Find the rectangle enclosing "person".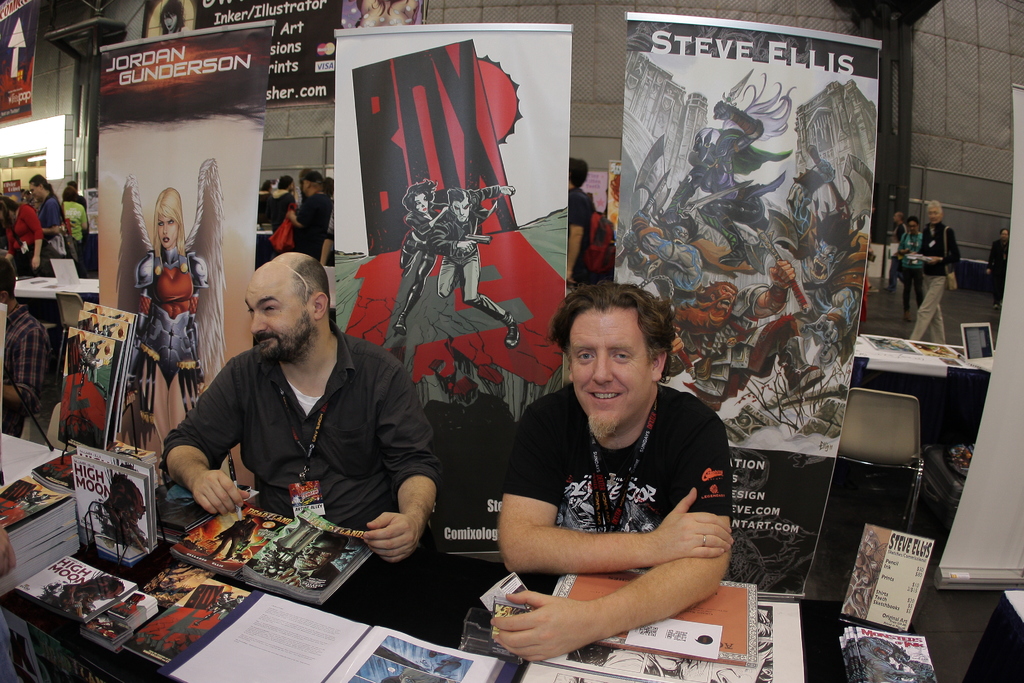
<region>78, 472, 144, 561</region>.
